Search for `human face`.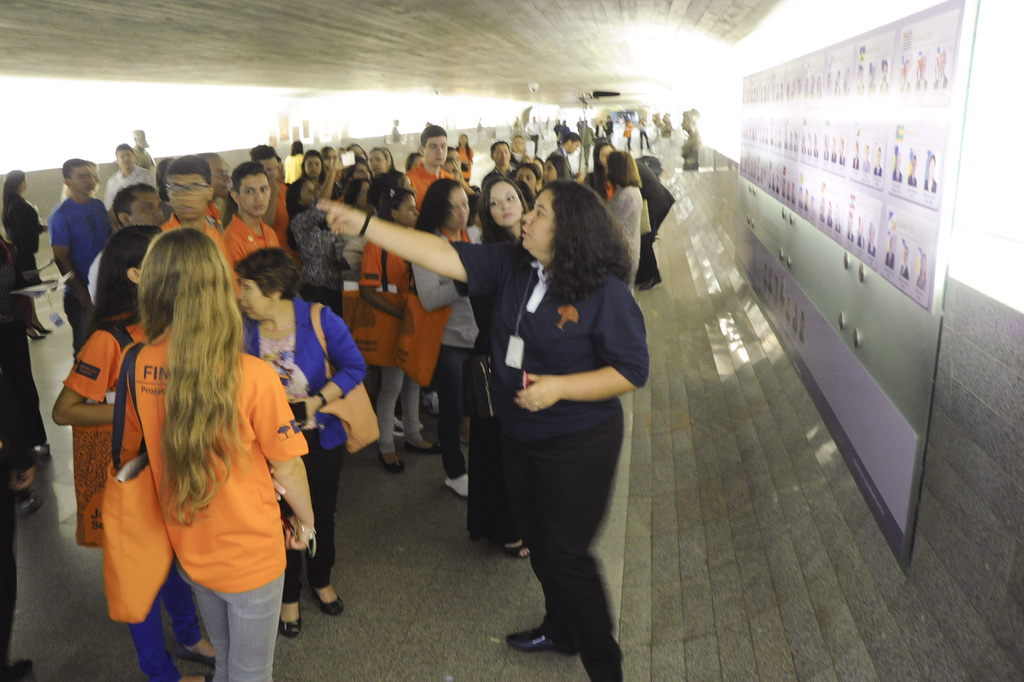
Found at 70 165 97 193.
